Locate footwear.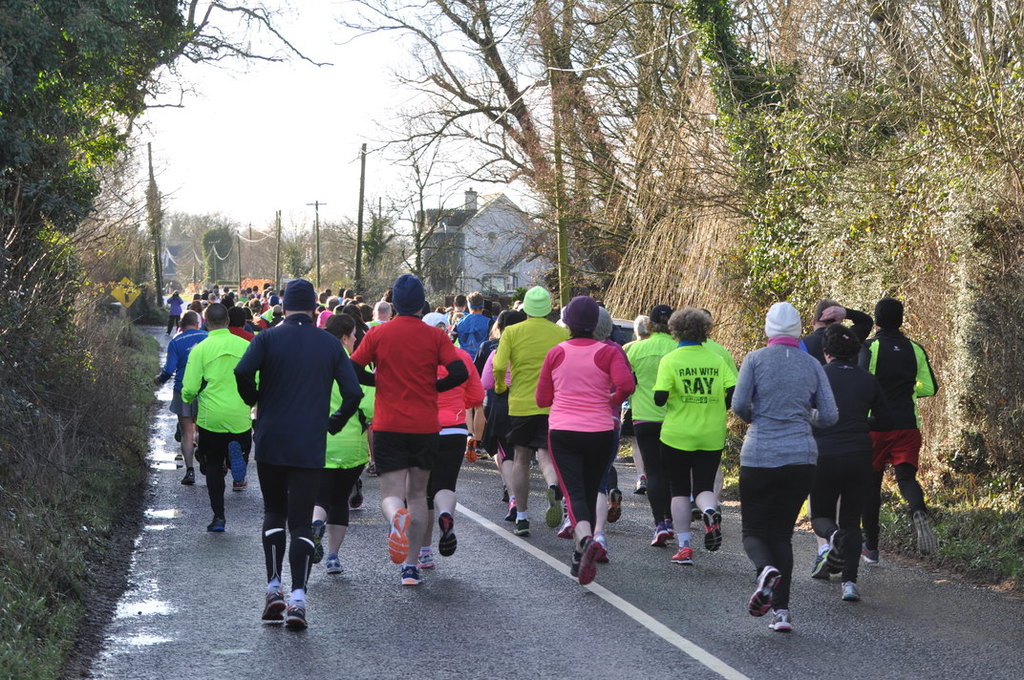
Bounding box: (x1=515, y1=518, x2=530, y2=535).
